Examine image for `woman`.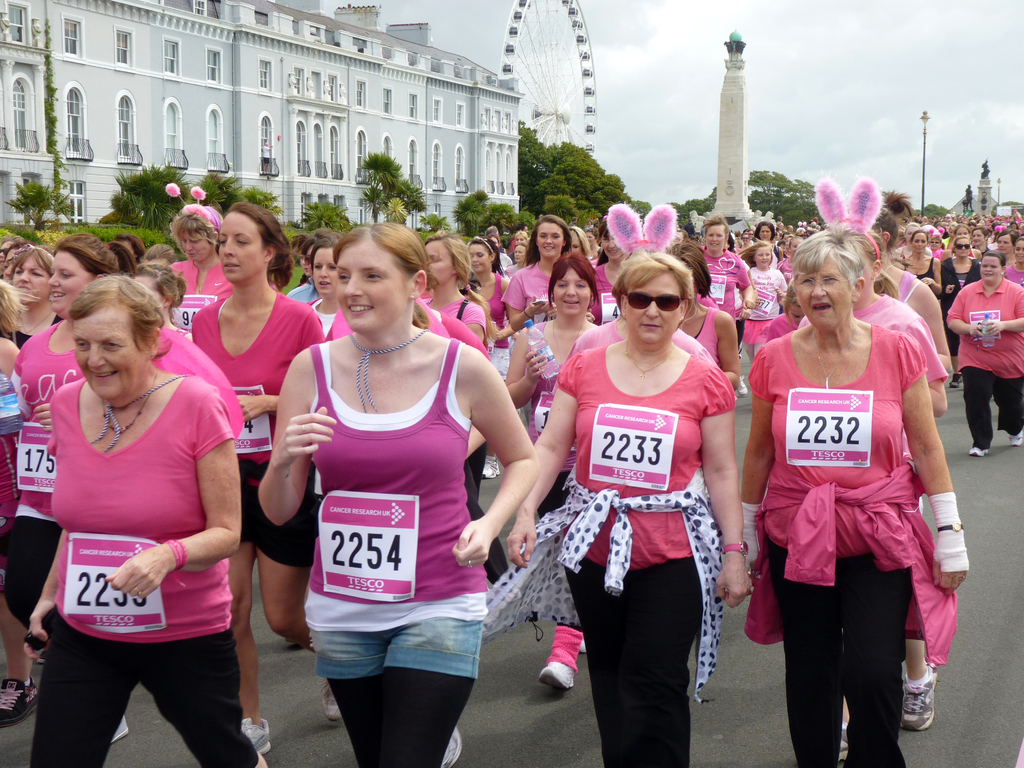
Examination result: (248,221,552,763).
